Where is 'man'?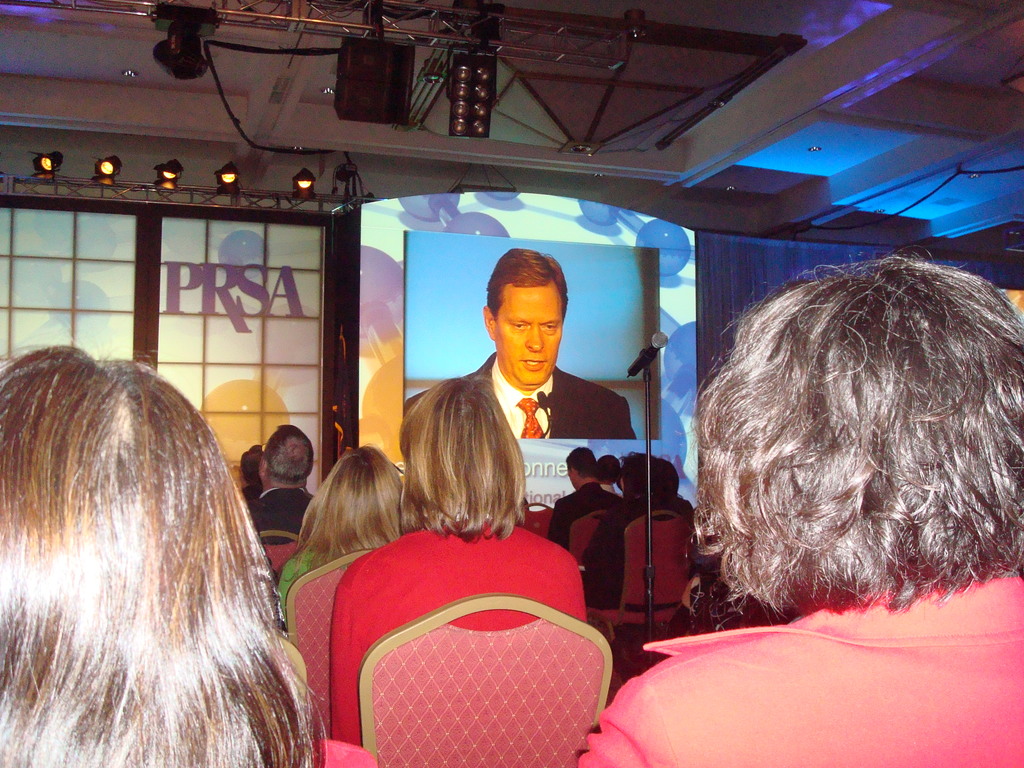
598:457:622:492.
